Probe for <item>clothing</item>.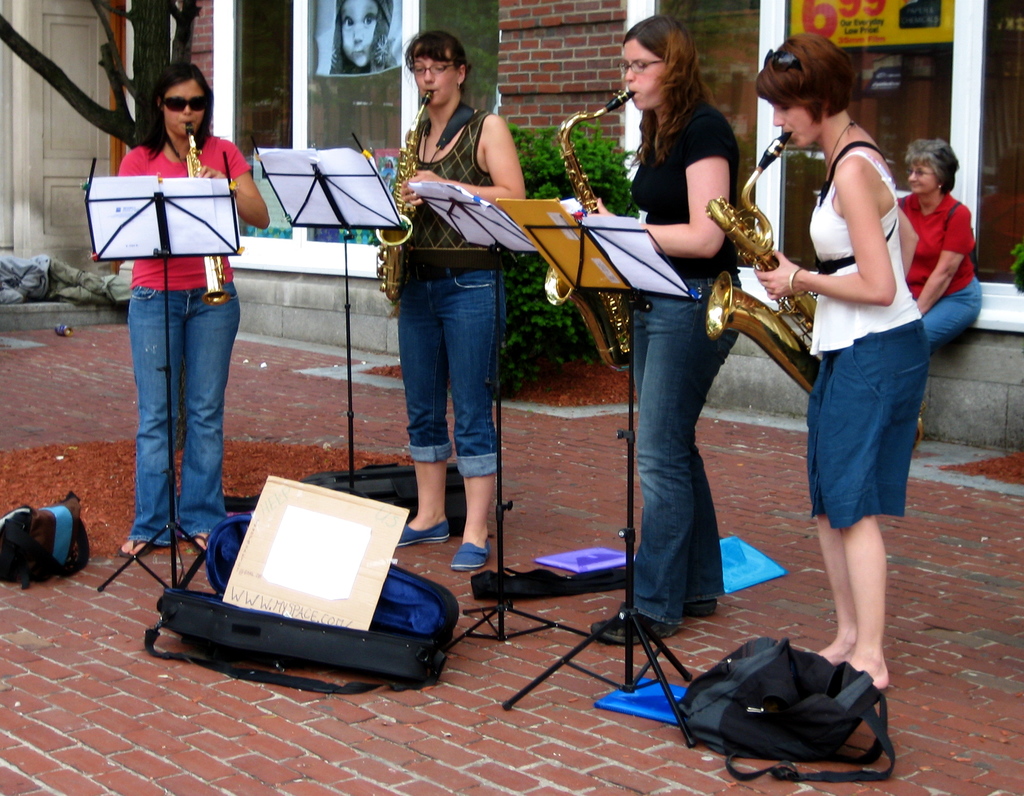
Probe result: select_region(629, 102, 744, 632).
